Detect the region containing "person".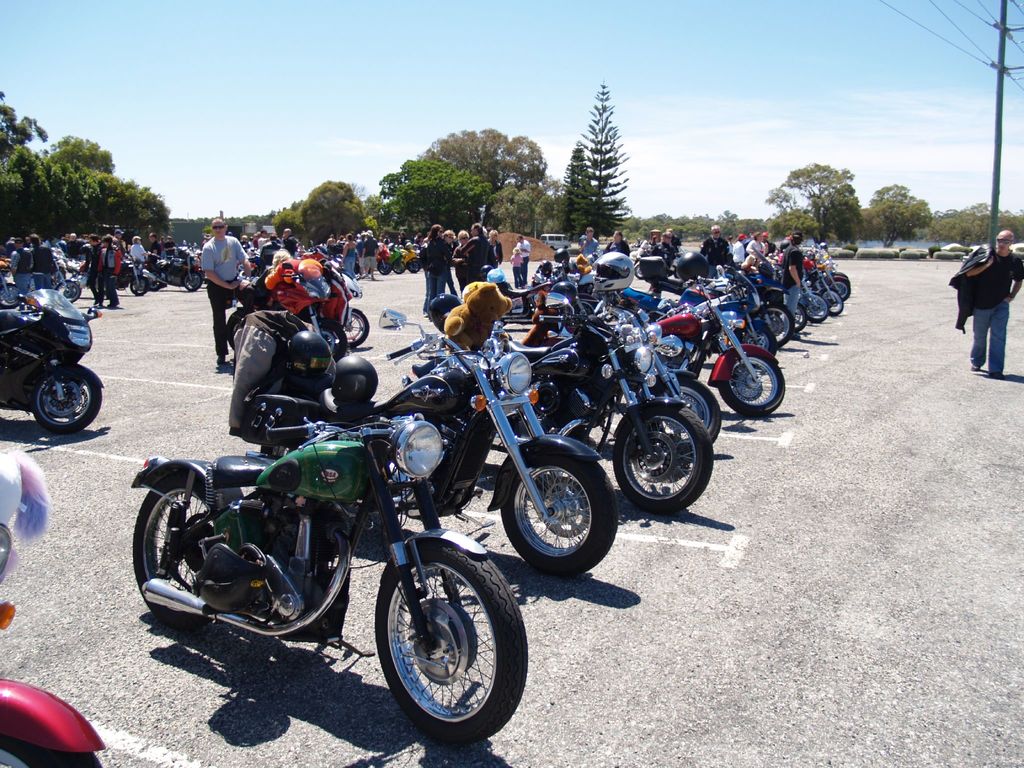
region(96, 230, 121, 308).
